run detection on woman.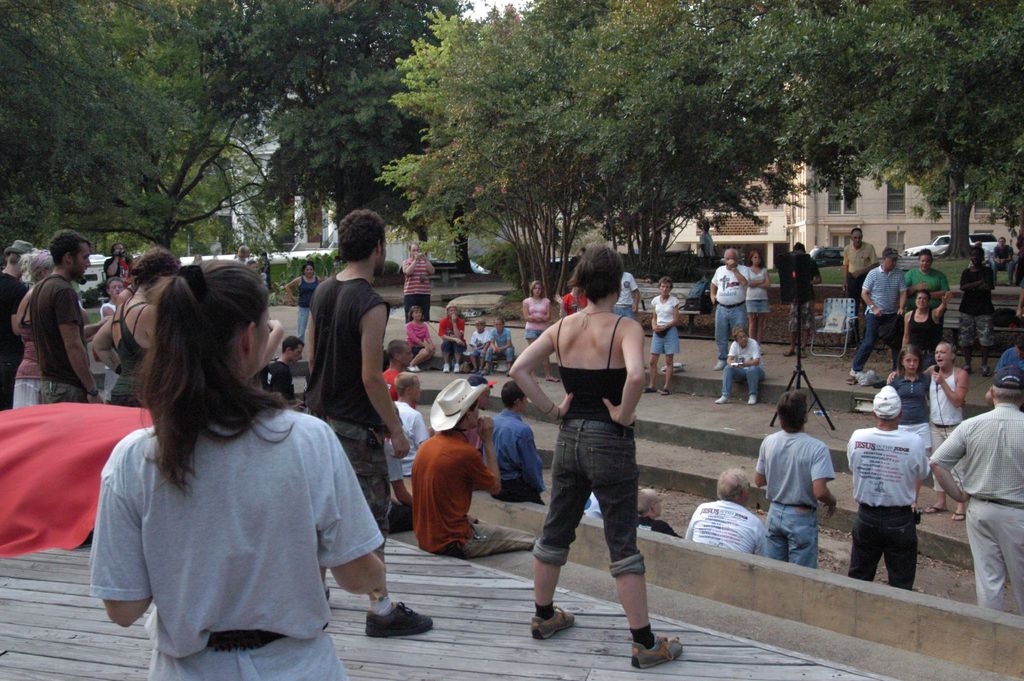
Result: [x1=88, y1=254, x2=189, y2=409].
